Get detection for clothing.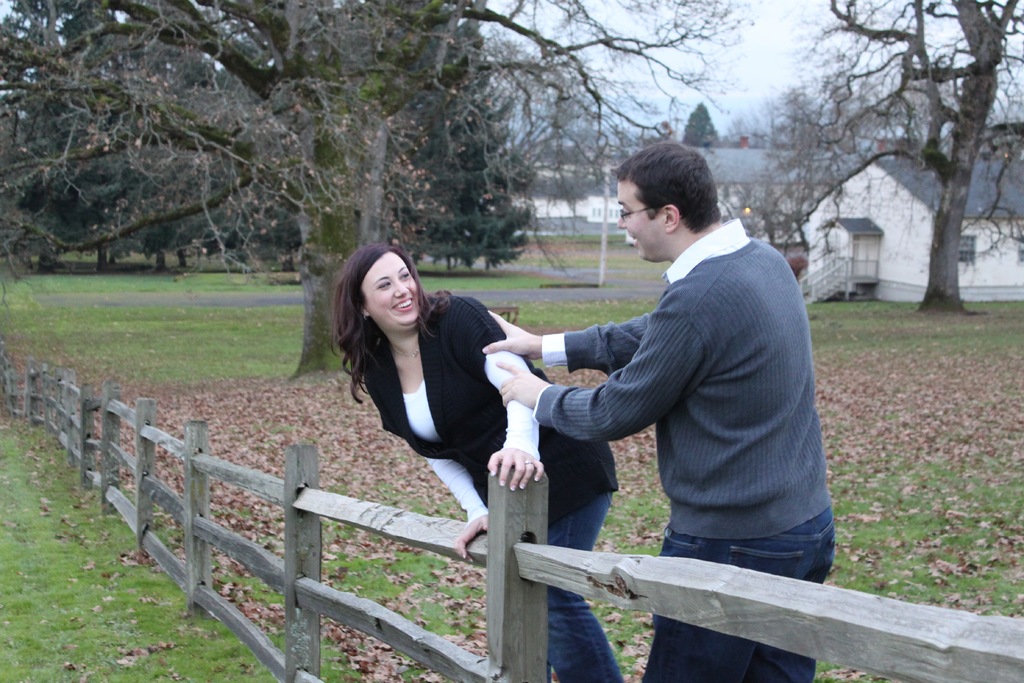
Detection: <bbox>529, 215, 840, 682</bbox>.
